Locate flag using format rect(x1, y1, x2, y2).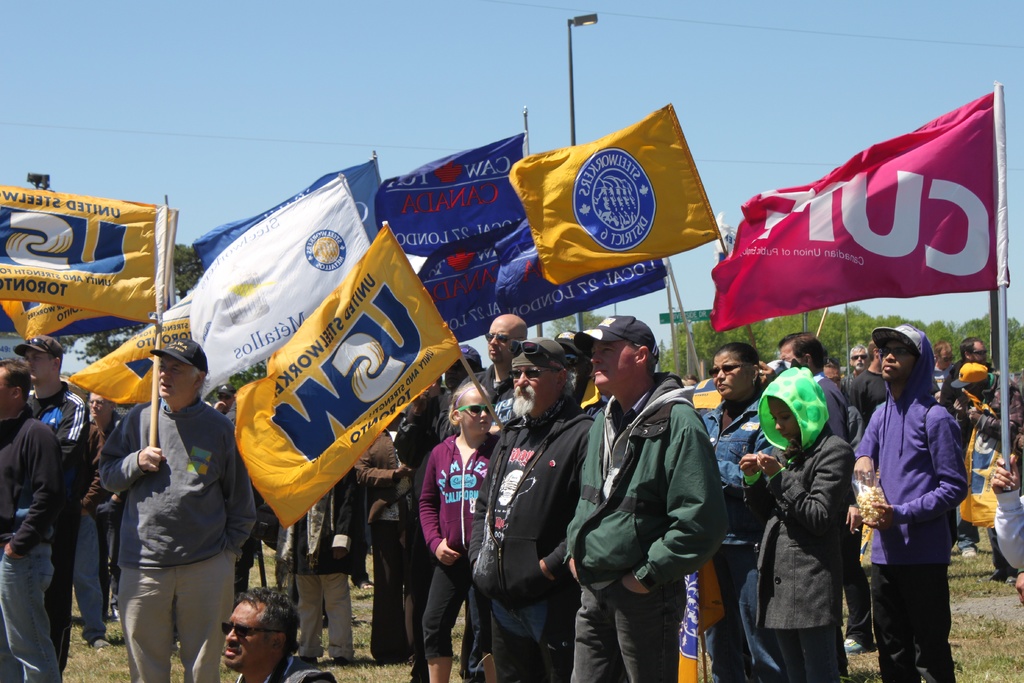
rect(189, 172, 365, 391).
